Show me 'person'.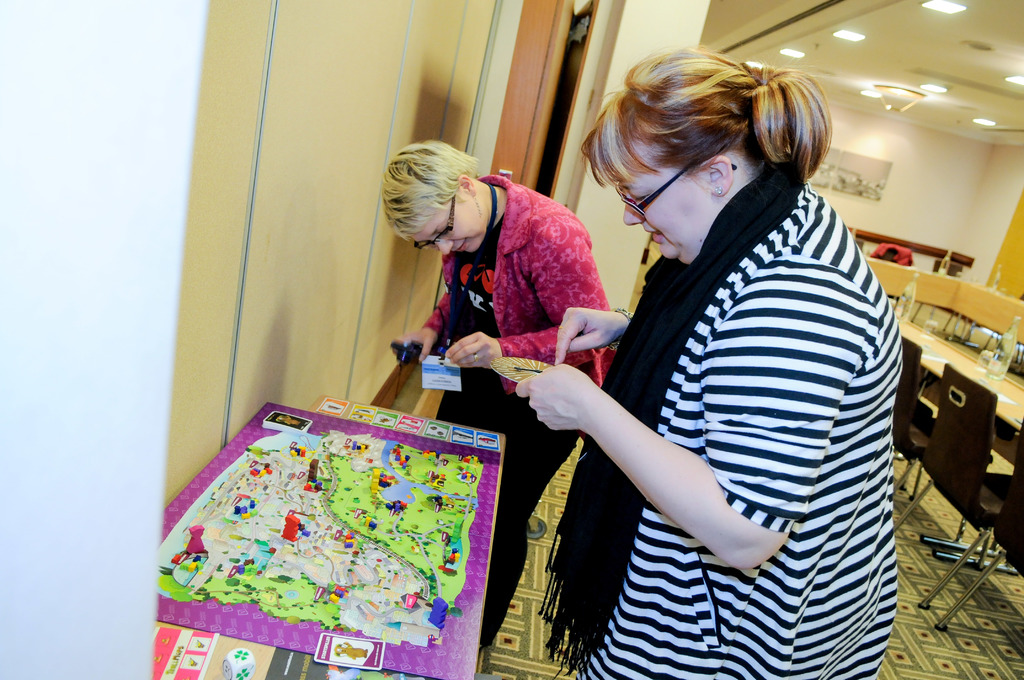
'person' is here: bbox=(379, 136, 615, 656).
